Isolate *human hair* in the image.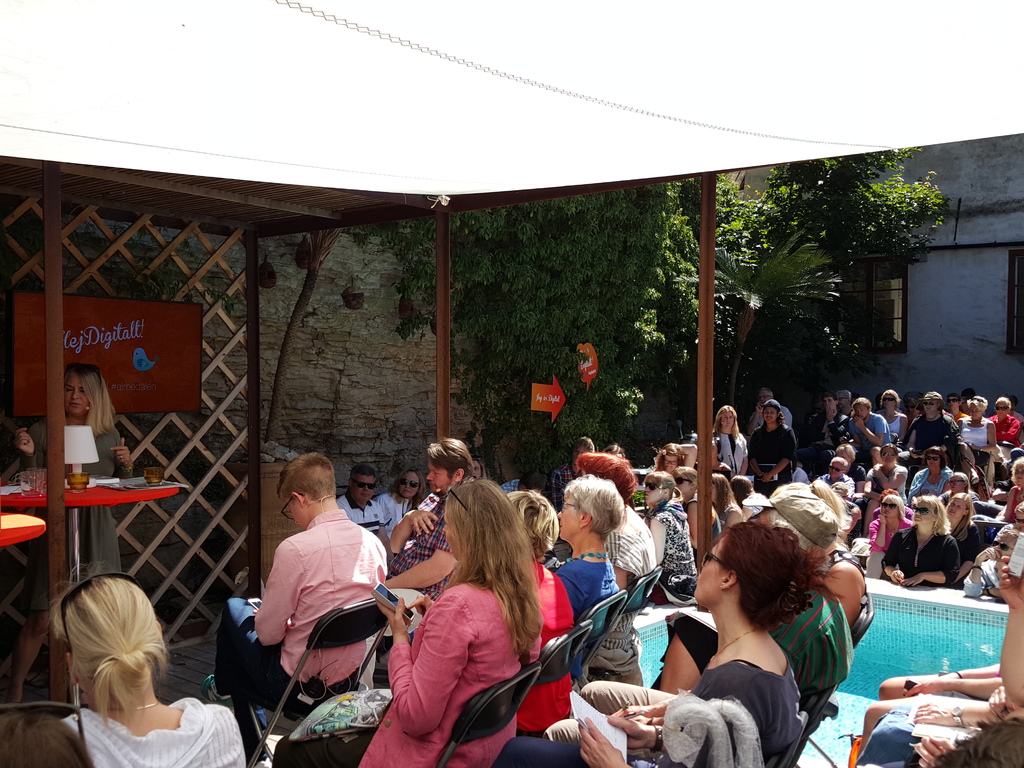
Isolated region: bbox=(575, 436, 595, 445).
